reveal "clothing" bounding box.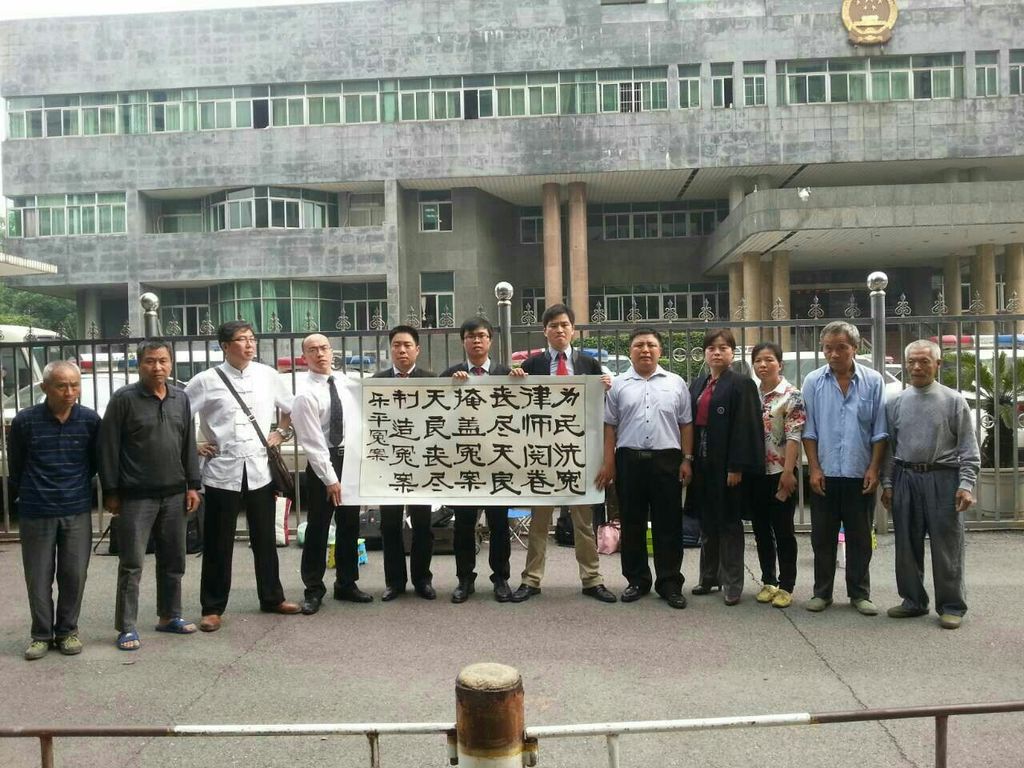
Revealed: bbox(447, 510, 521, 578).
